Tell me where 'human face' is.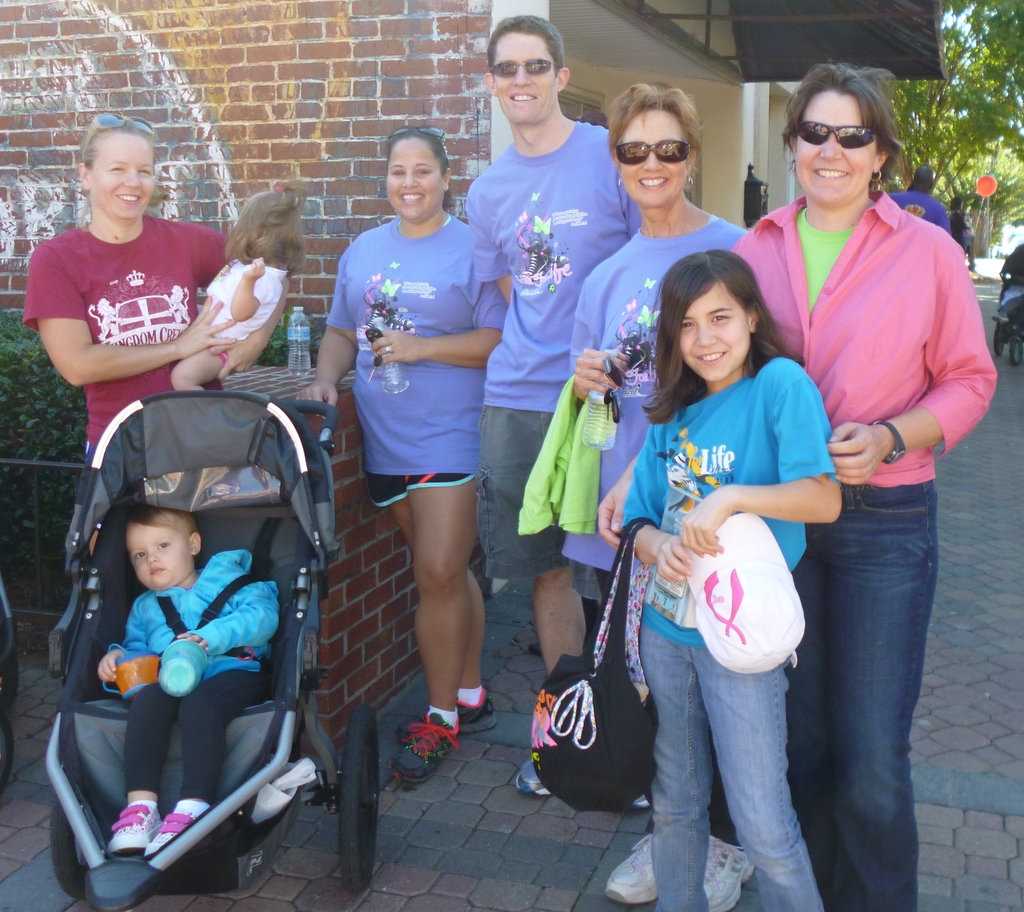
'human face' is at rect(495, 31, 557, 126).
